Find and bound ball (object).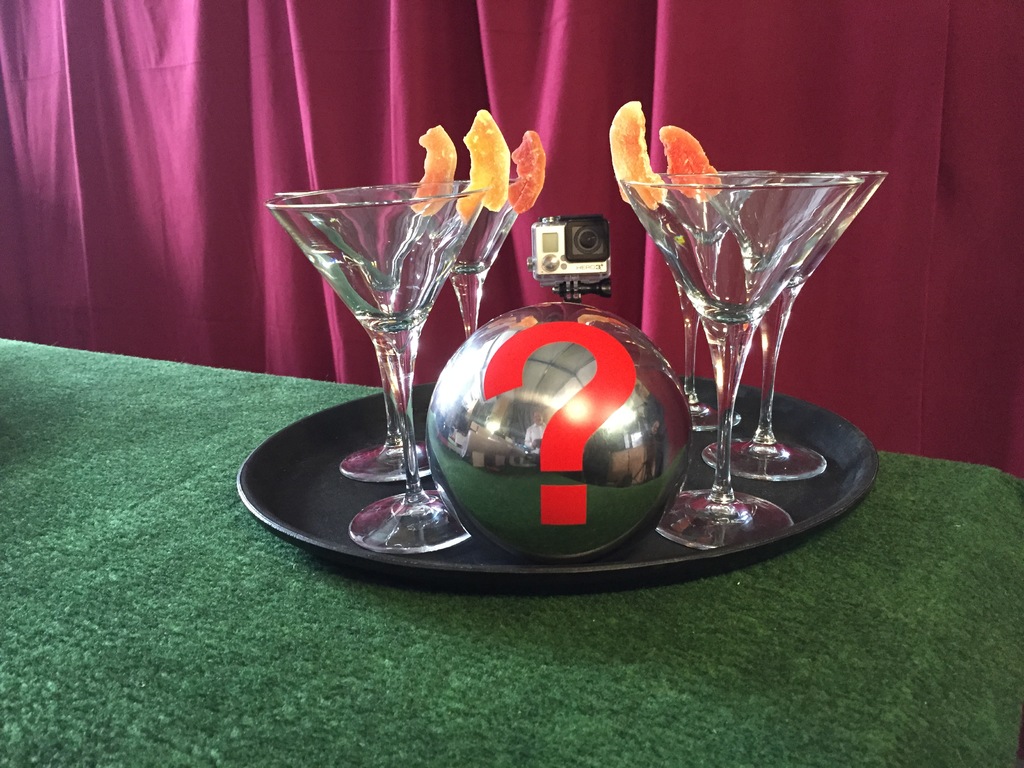
Bound: {"x1": 425, "y1": 298, "x2": 698, "y2": 570}.
